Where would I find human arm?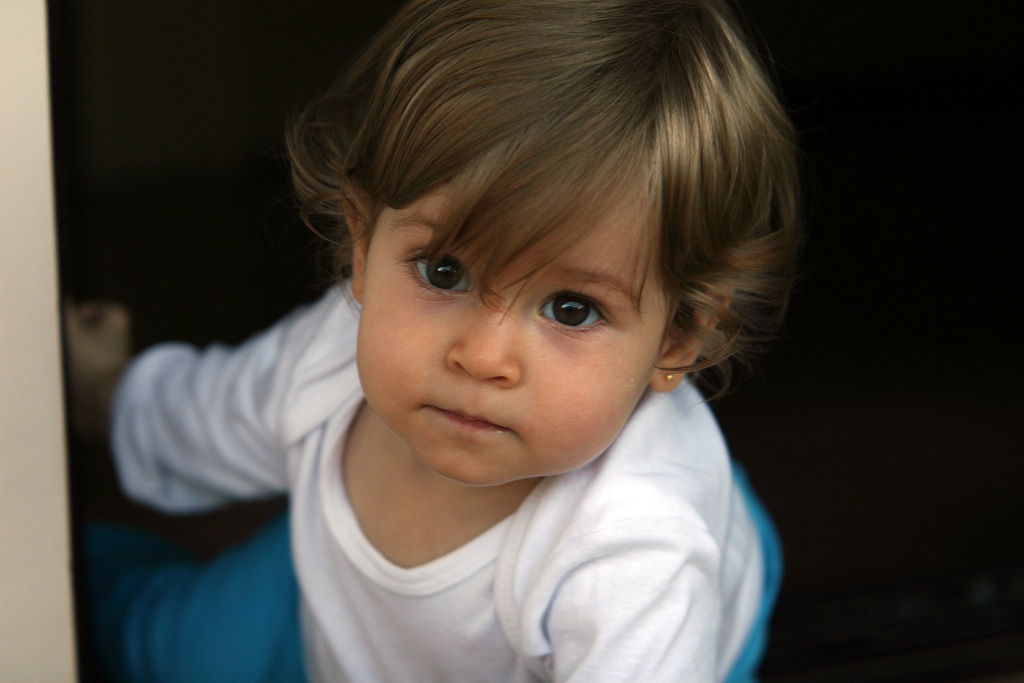
At left=535, top=513, right=719, bottom=682.
